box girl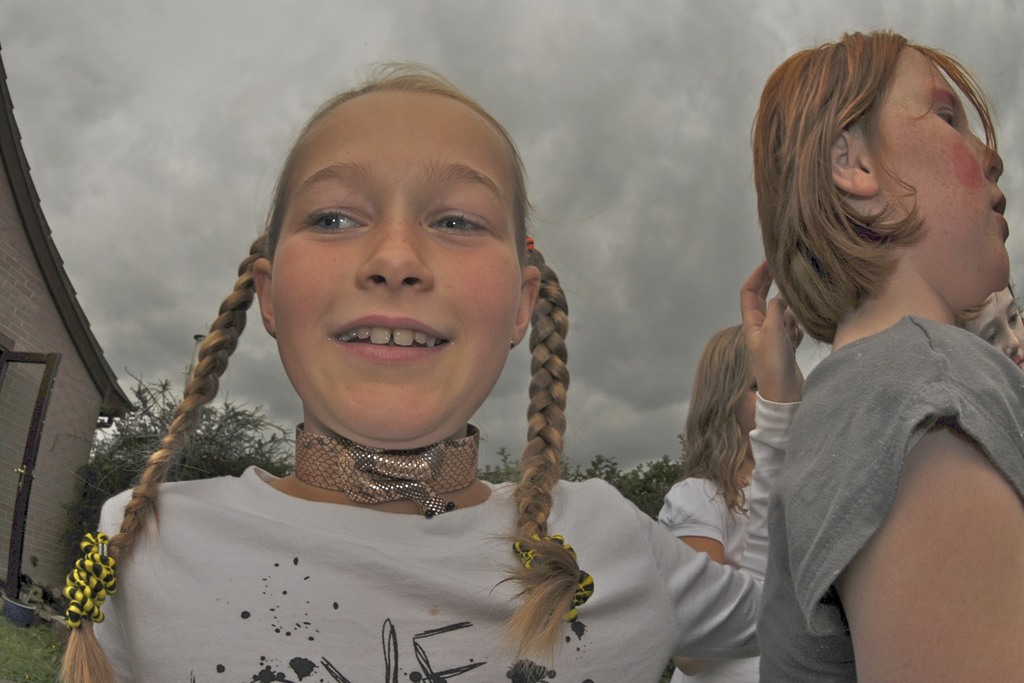
<box>61,63,808,682</box>
